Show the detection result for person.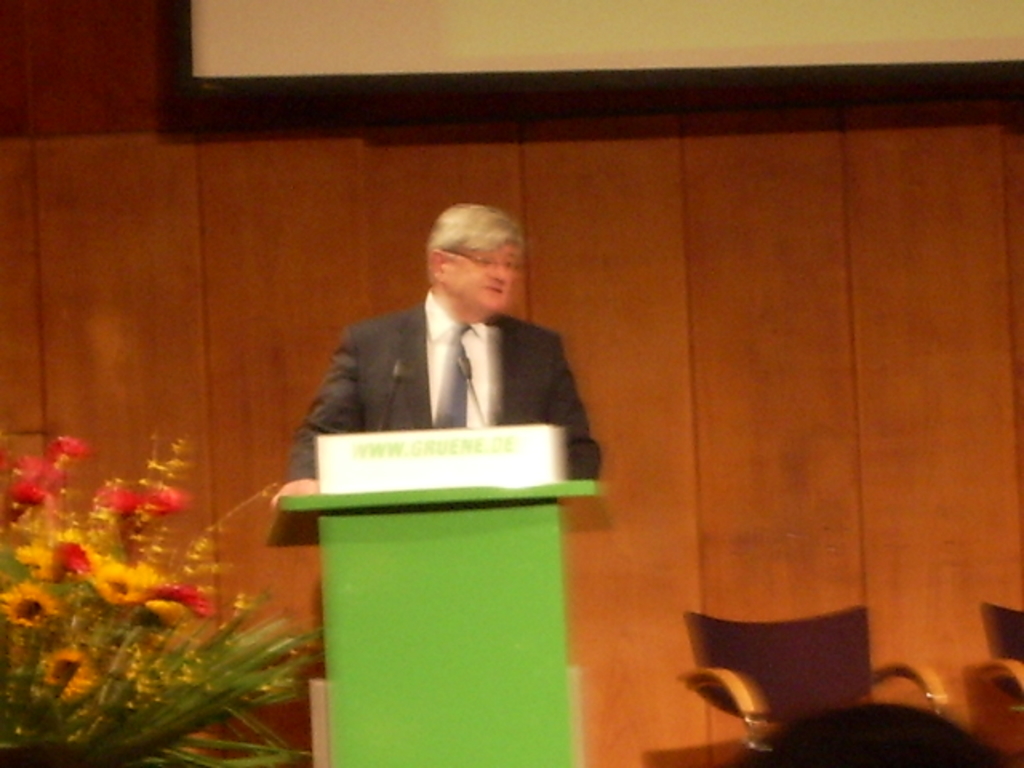
bbox=(301, 194, 590, 534).
